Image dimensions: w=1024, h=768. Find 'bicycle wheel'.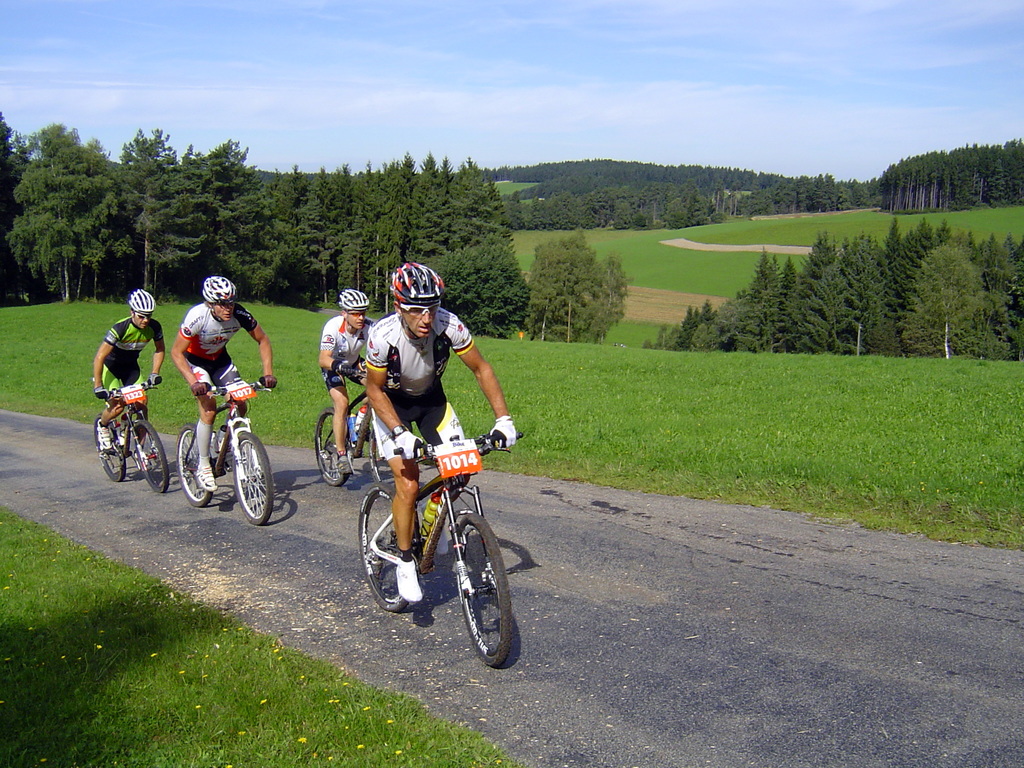
(left=174, top=424, right=220, bottom=507).
